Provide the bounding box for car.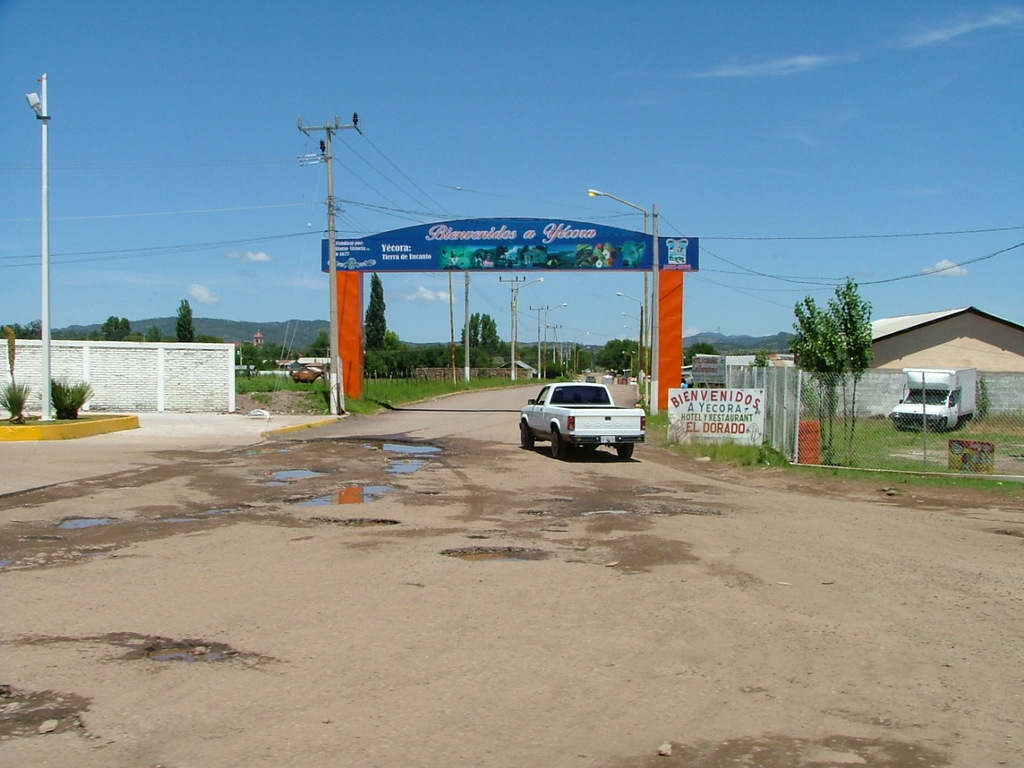
pyautogui.locateOnScreen(682, 370, 695, 386).
